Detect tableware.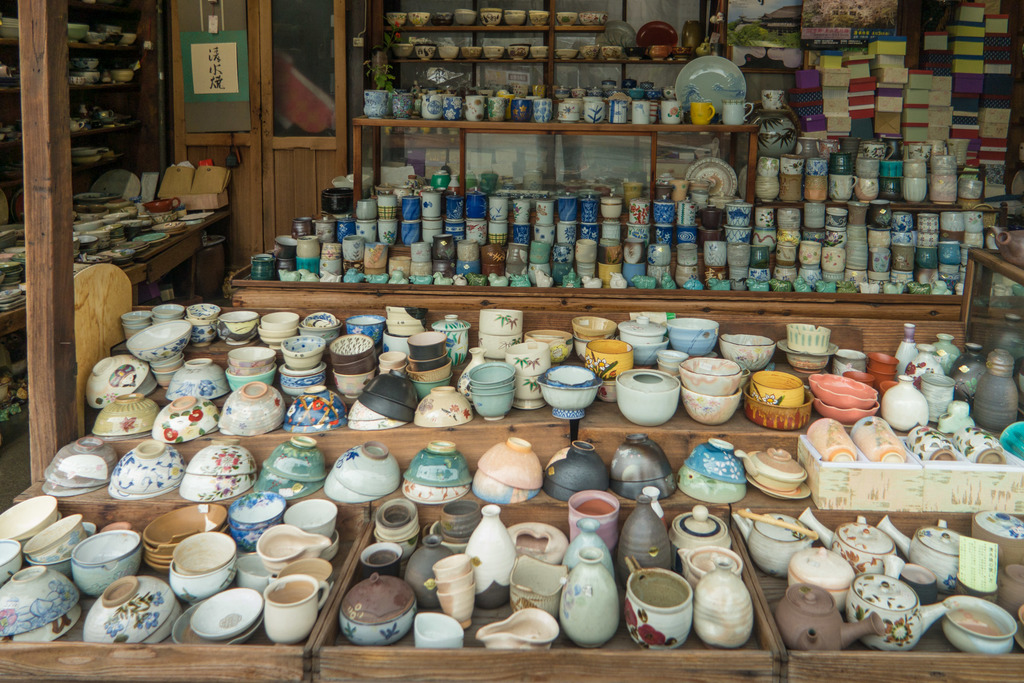
Detected at 863, 140, 895, 161.
